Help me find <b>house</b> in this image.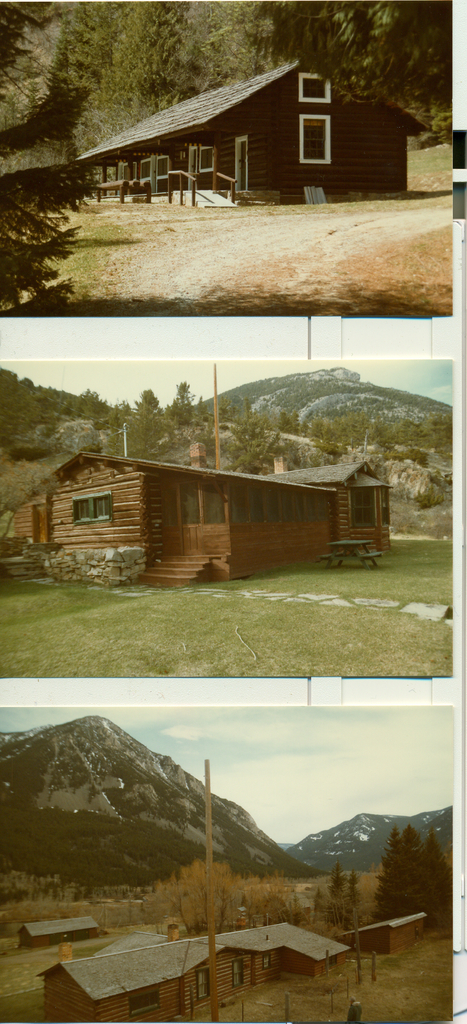
Found it: pyautogui.locateOnScreen(35, 923, 350, 1023).
